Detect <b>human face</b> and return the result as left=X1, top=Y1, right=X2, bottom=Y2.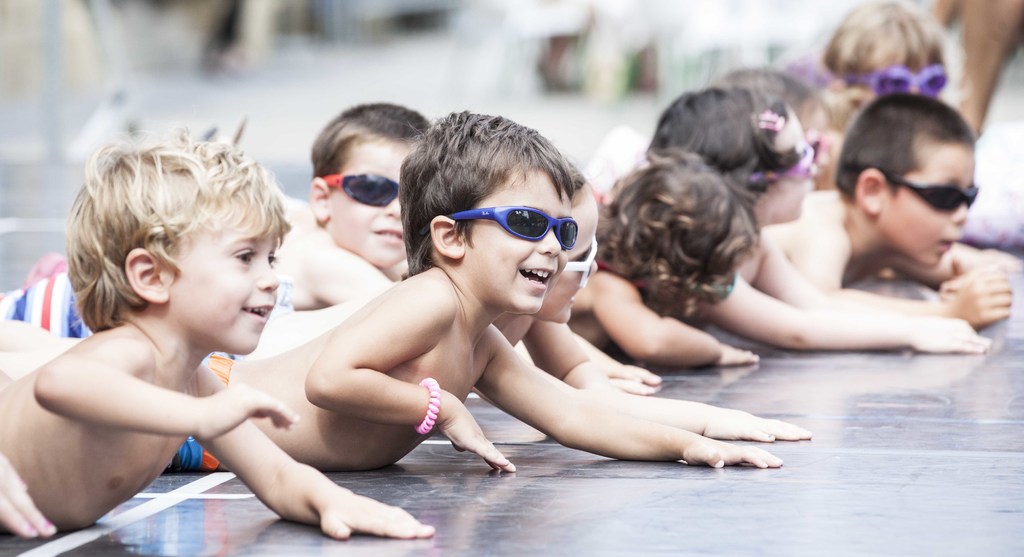
left=762, top=113, right=816, bottom=222.
